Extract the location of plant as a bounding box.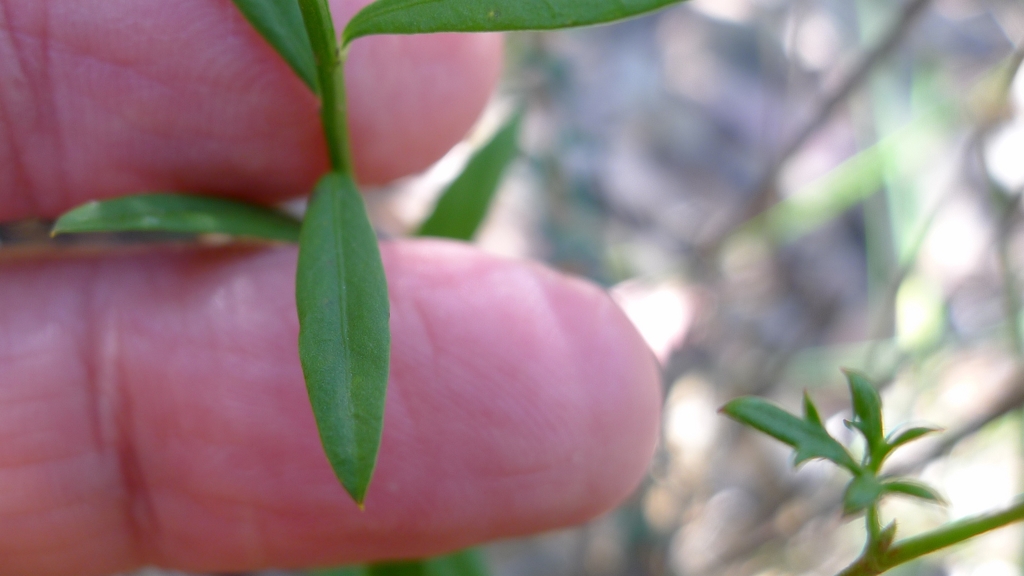
{"left": 45, "top": 0, "right": 698, "bottom": 513}.
